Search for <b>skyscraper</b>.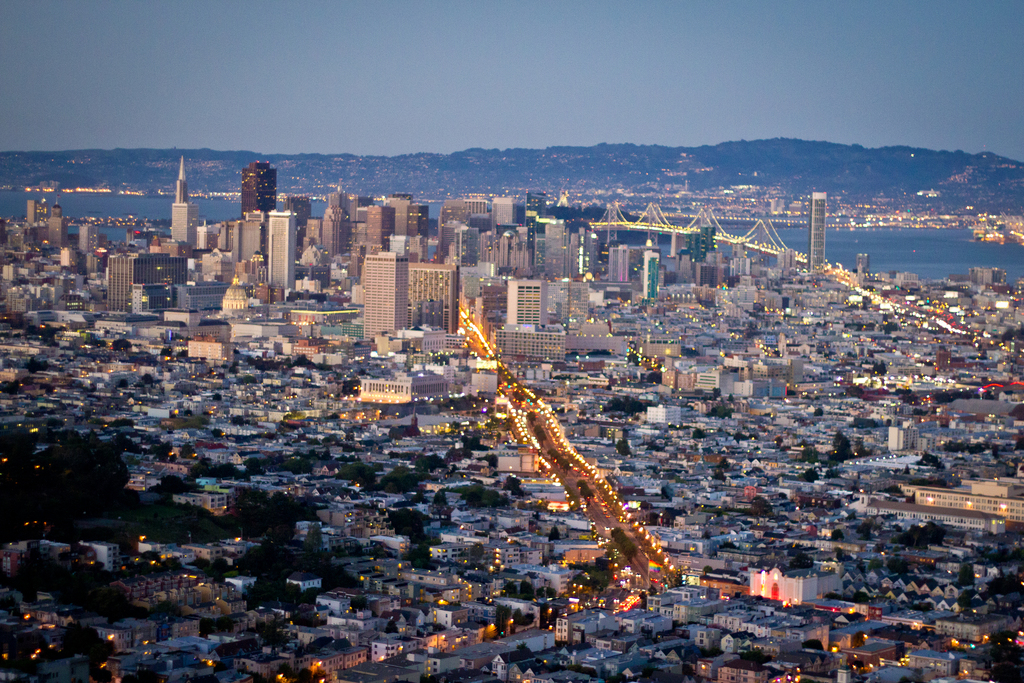
Found at bbox=[607, 244, 632, 292].
